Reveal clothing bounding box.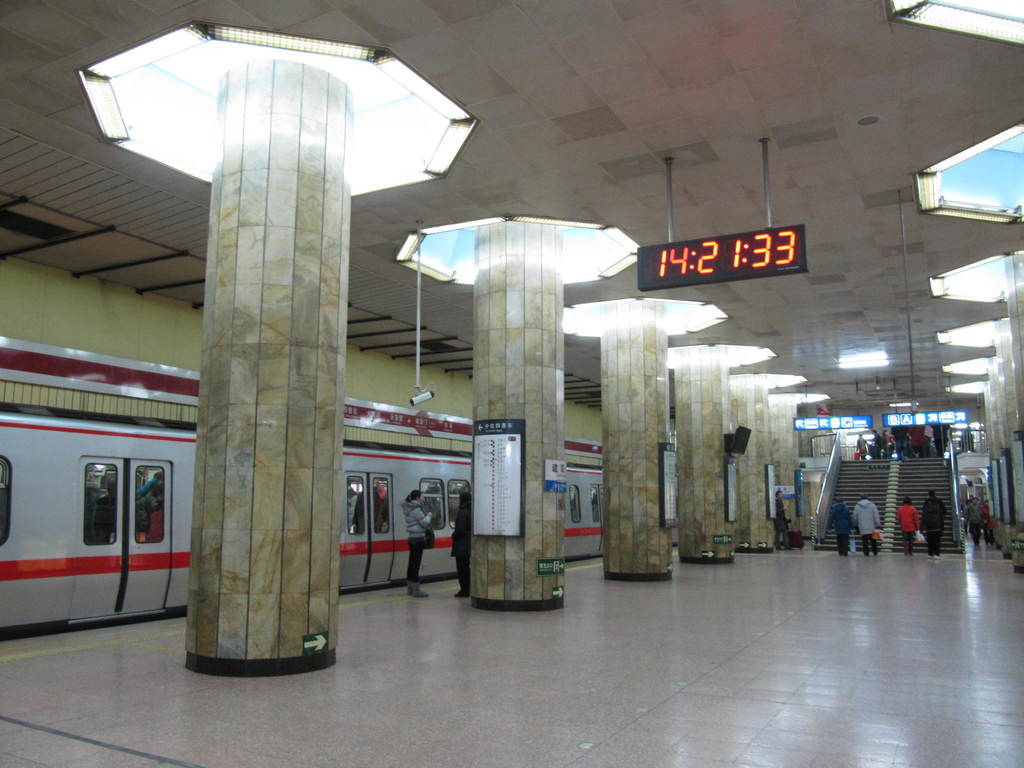
Revealed: 769, 495, 787, 550.
